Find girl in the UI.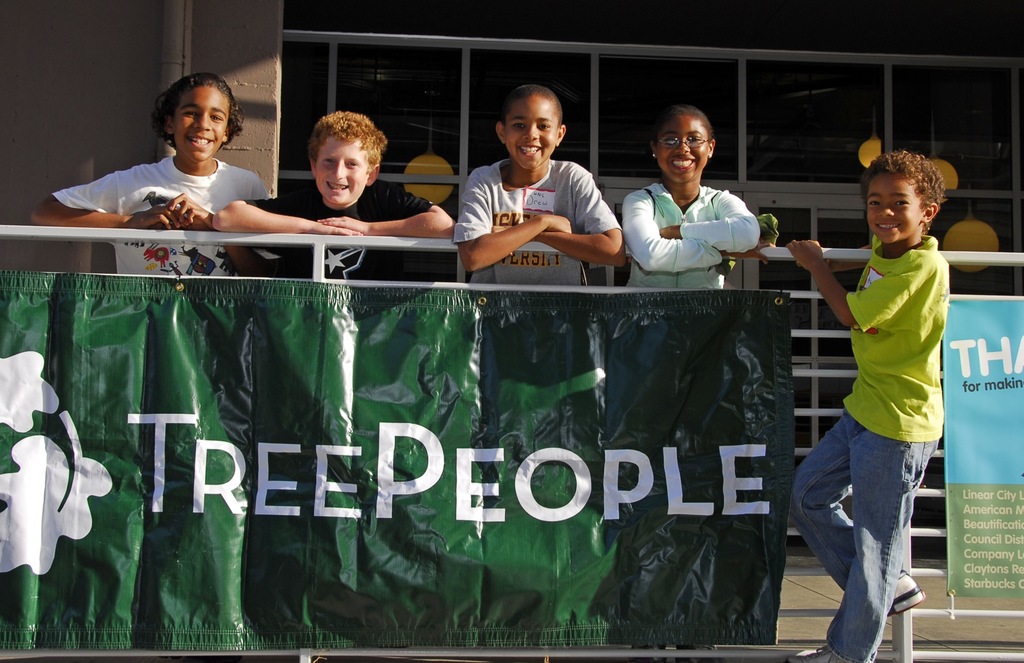
UI element at select_region(622, 107, 774, 287).
